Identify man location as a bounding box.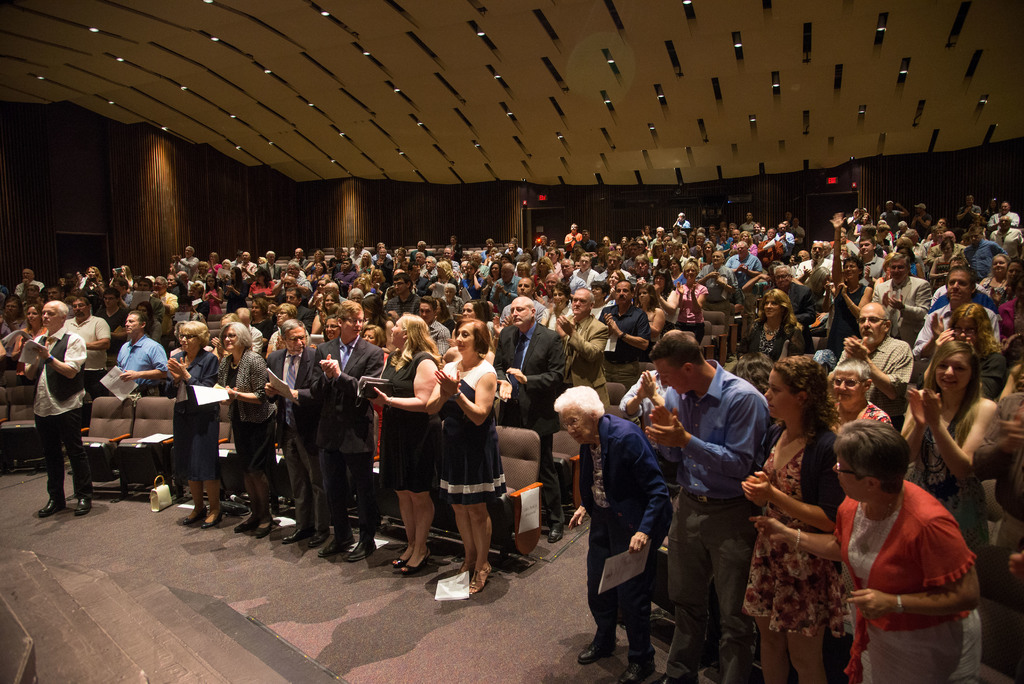
crop(60, 294, 113, 370).
